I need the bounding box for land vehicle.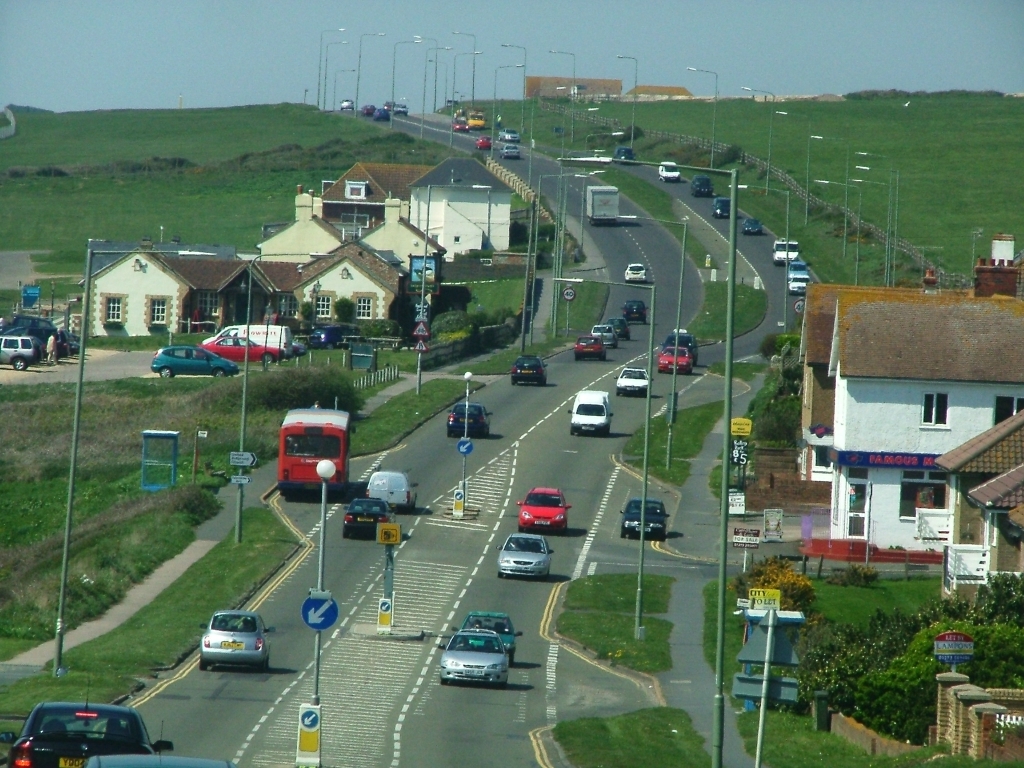
Here it is: select_region(453, 107, 469, 125).
